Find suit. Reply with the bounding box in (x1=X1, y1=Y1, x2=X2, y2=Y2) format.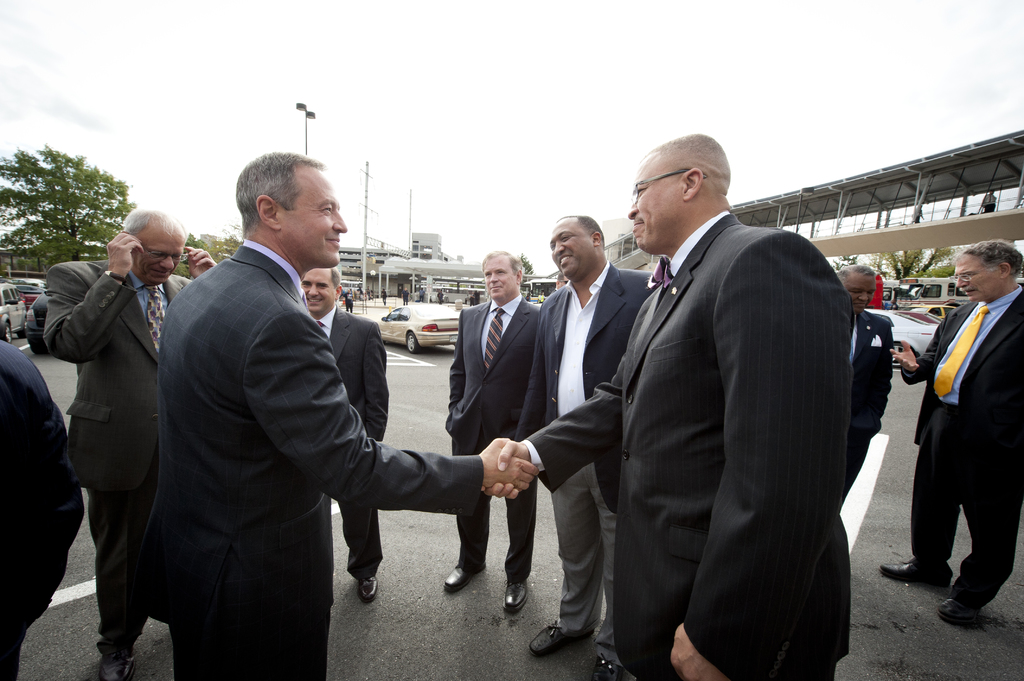
(x1=528, y1=217, x2=867, y2=680).
